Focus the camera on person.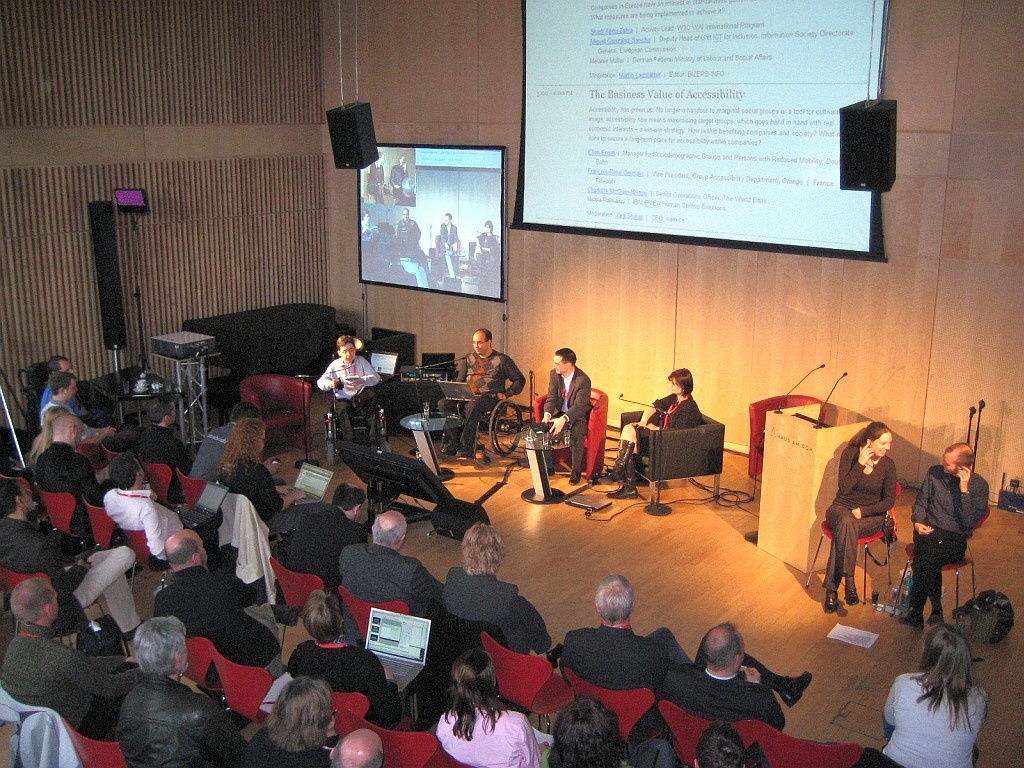
Focus region: left=355, top=208, right=378, bottom=241.
